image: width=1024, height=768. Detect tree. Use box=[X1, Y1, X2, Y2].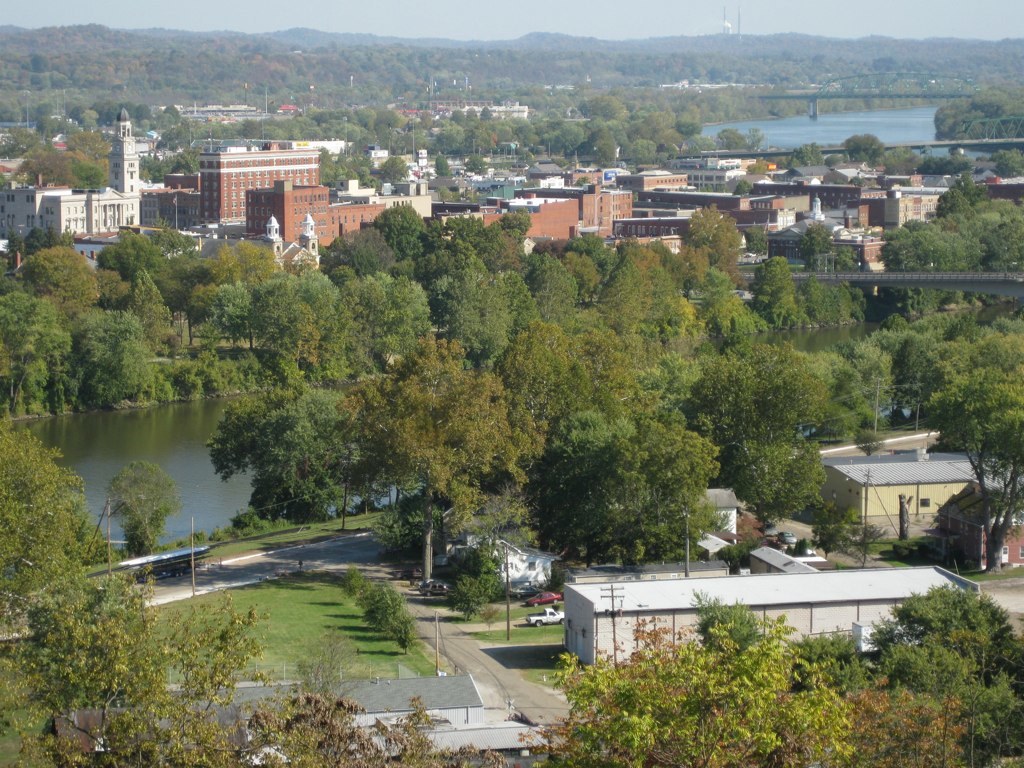
box=[94, 226, 164, 274].
